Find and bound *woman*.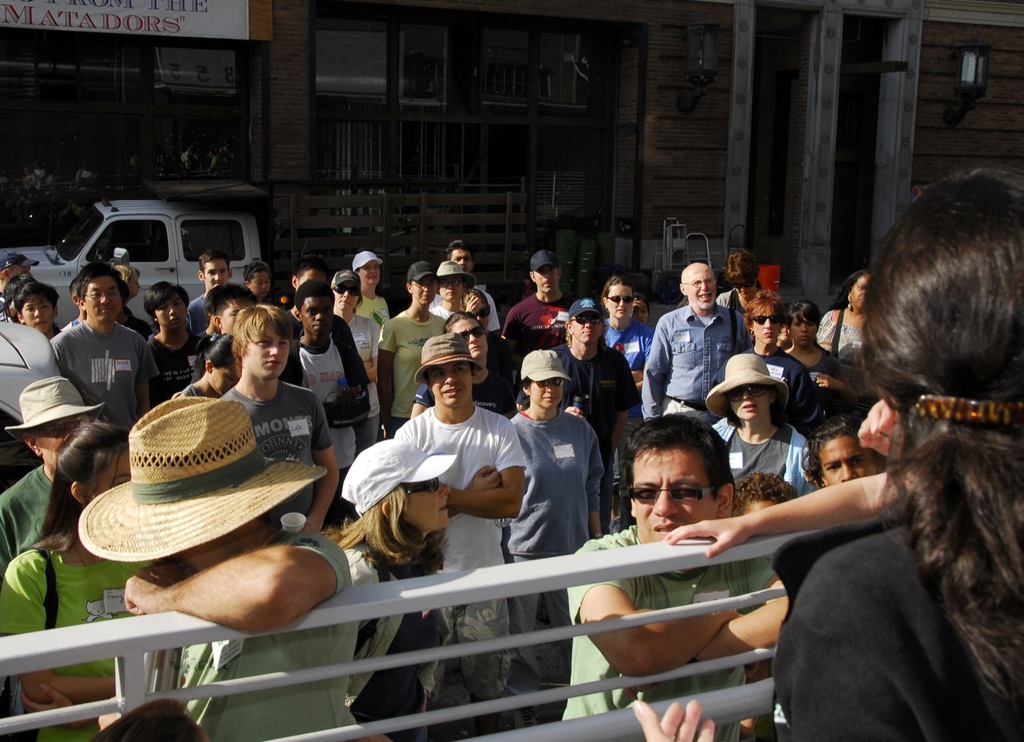
Bound: 708, 352, 818, 496.
